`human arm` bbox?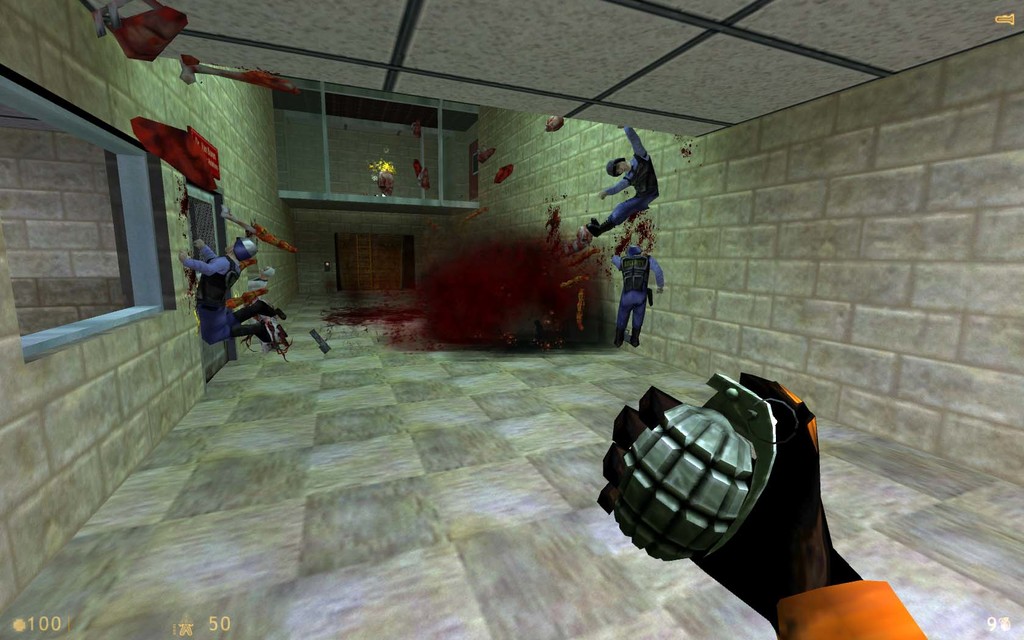
box=[619, 125, 652, 162]
